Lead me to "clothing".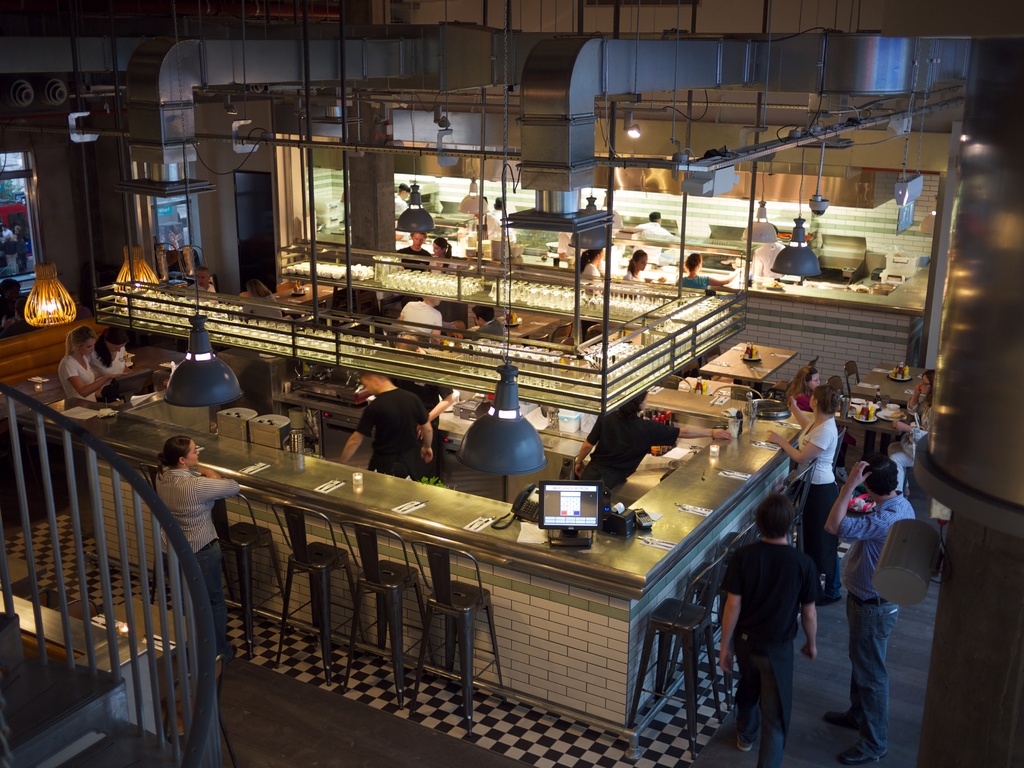
Lead to [left=458, top=316, right=505, bottom=344].
